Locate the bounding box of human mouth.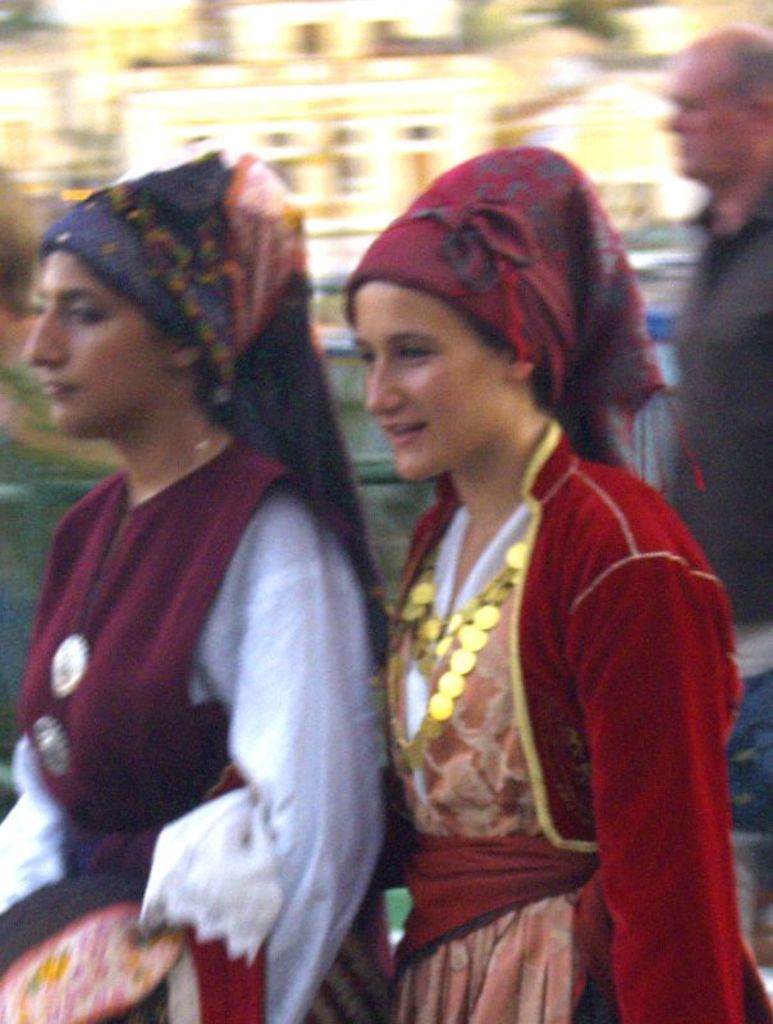
Bounding box: [x1=384, y1=420, x2=421, y2=444].
